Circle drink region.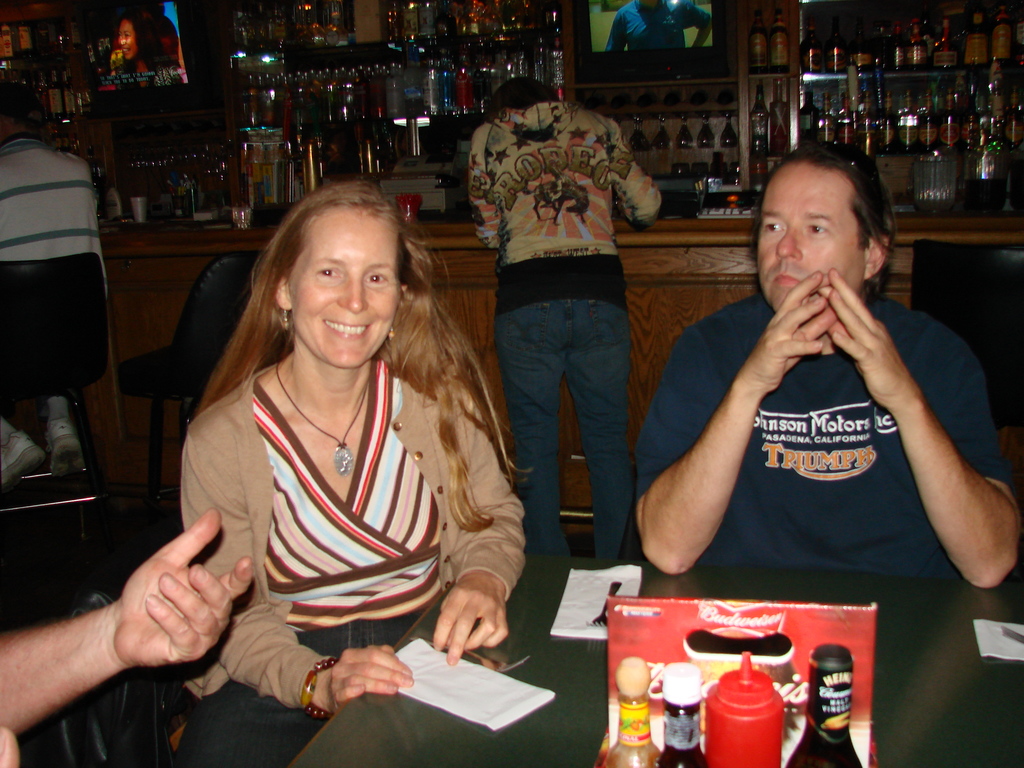
Region: {"x1": 914, "y1": 198, "x2": 955, "y2": 212}.
